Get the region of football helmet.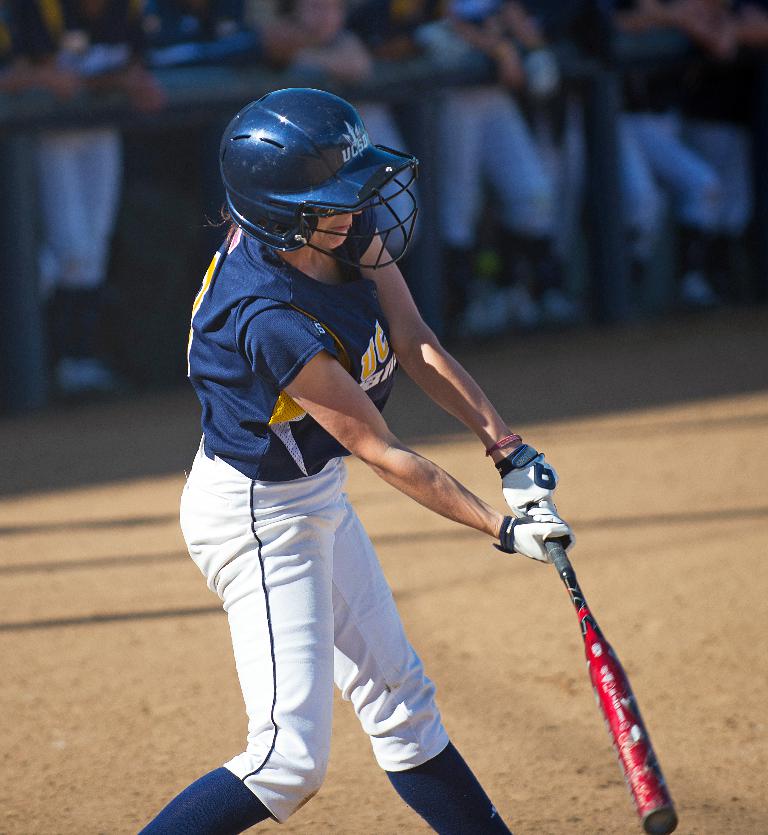
224:97:411:275.
